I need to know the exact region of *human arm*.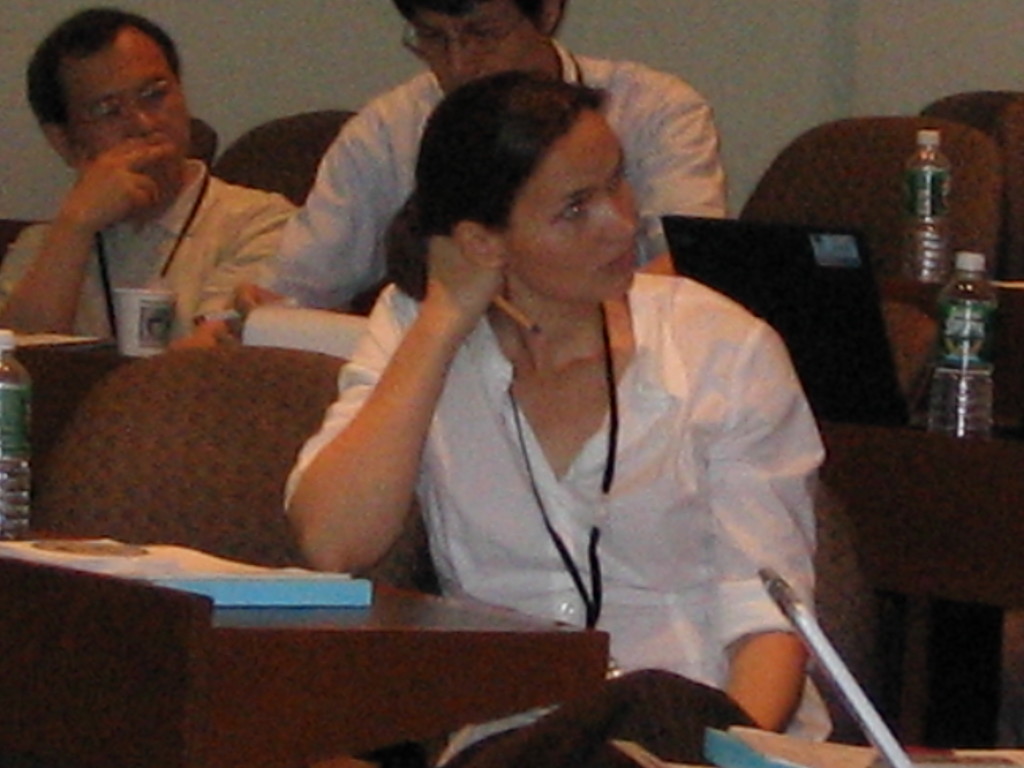
Region: locate(181, 202, 294, 348).
